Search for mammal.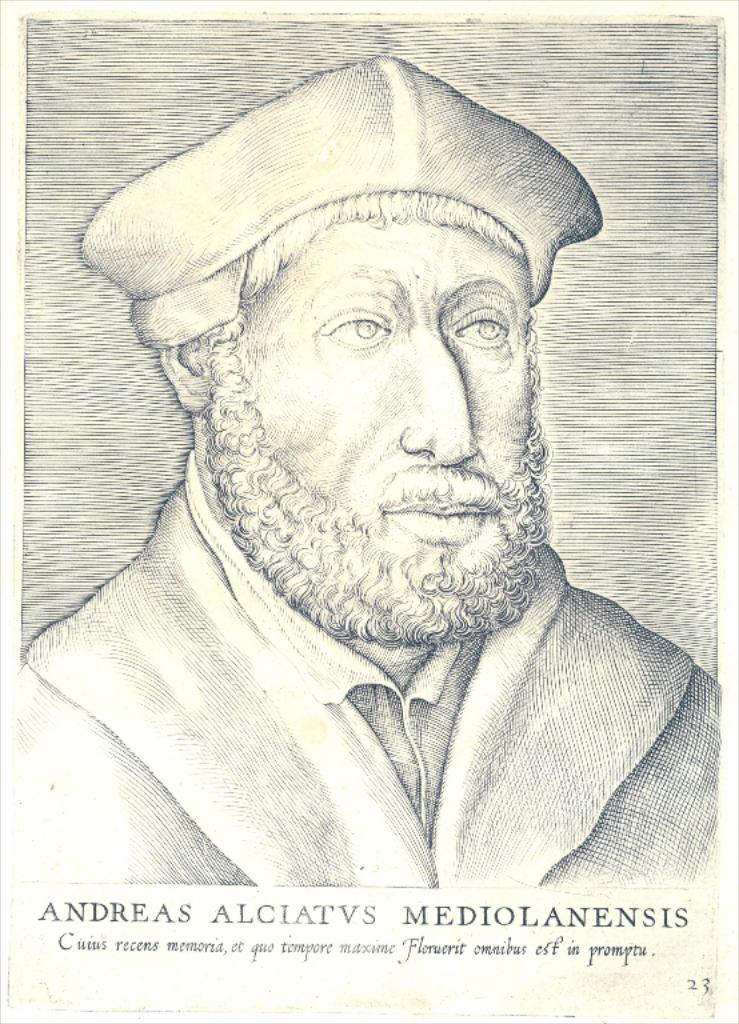
Found at l=8, t=51, r=726, b=887.
